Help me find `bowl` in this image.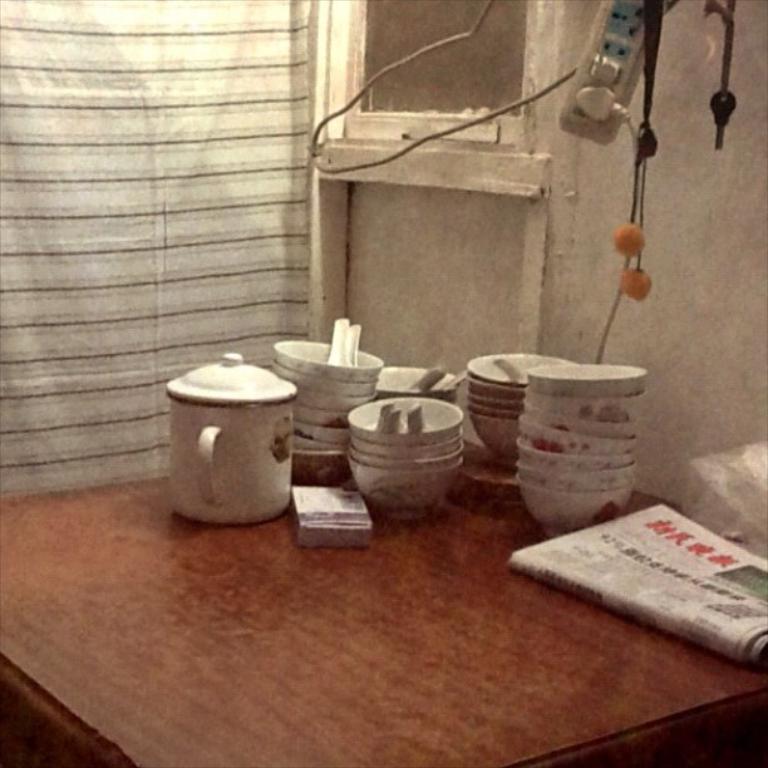
Found it: 468:395:523:410.
